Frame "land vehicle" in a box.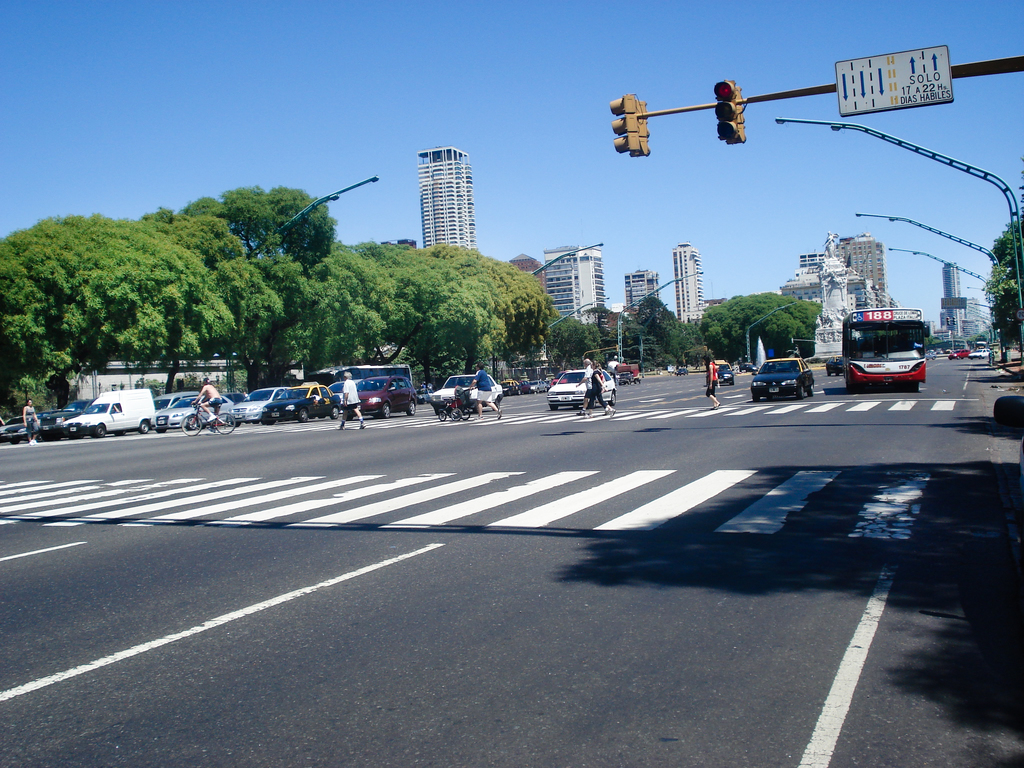
[left=517, top=377, right=529, bottom=396].
